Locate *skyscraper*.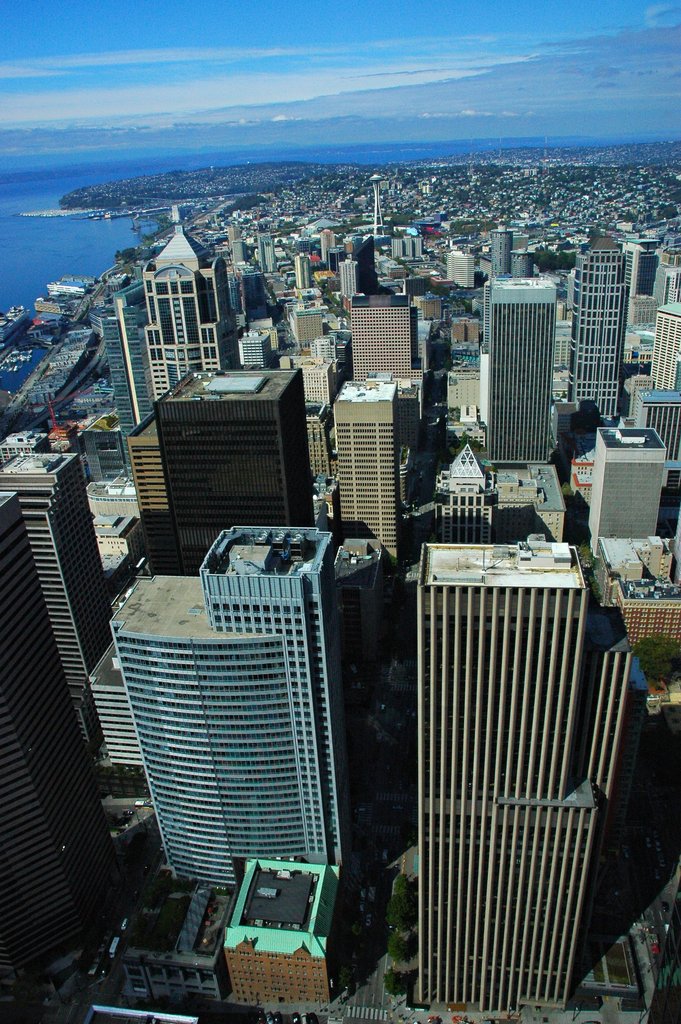
Bounding box: {"left": 642, "top": 380, "right": 680, "bottom": 492}.
